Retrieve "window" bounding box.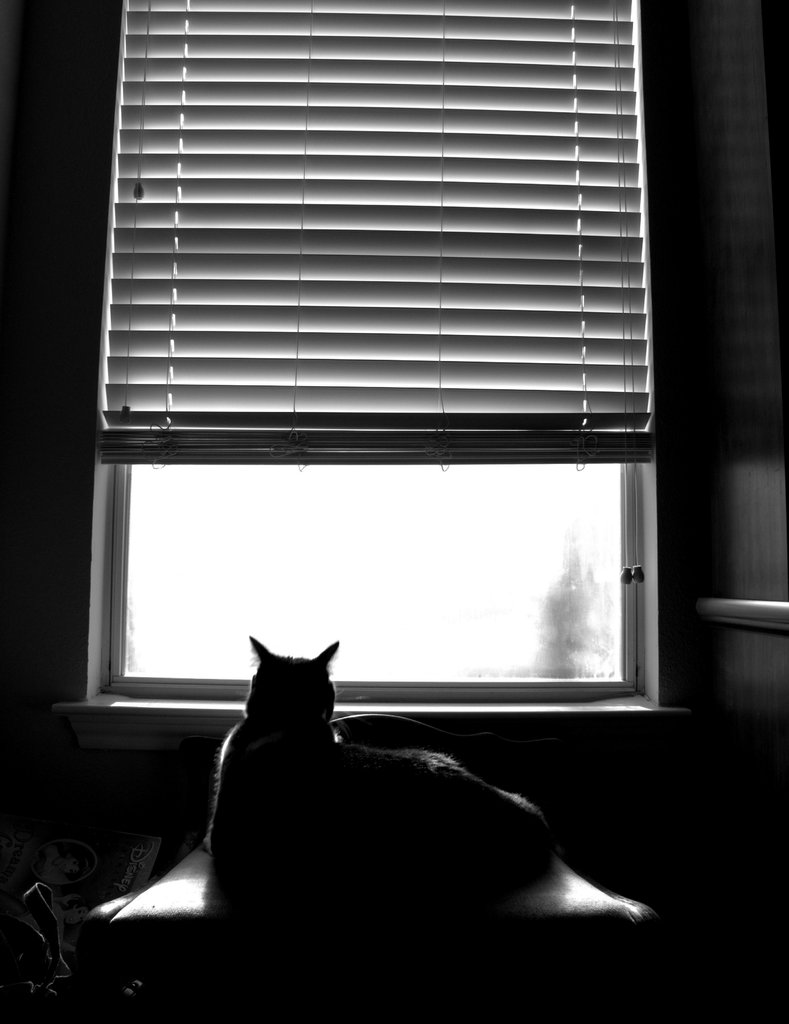
Bounding box: x1=99, y1=435, x2=644, y2=696.
